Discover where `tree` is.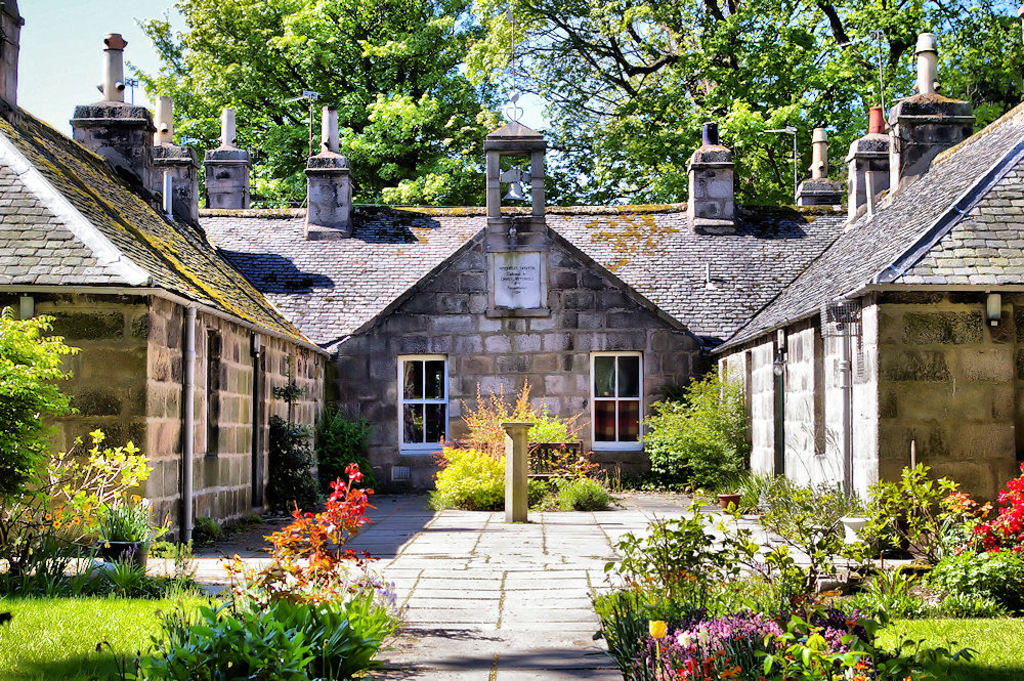
Discovered at [652,365,764,492].
